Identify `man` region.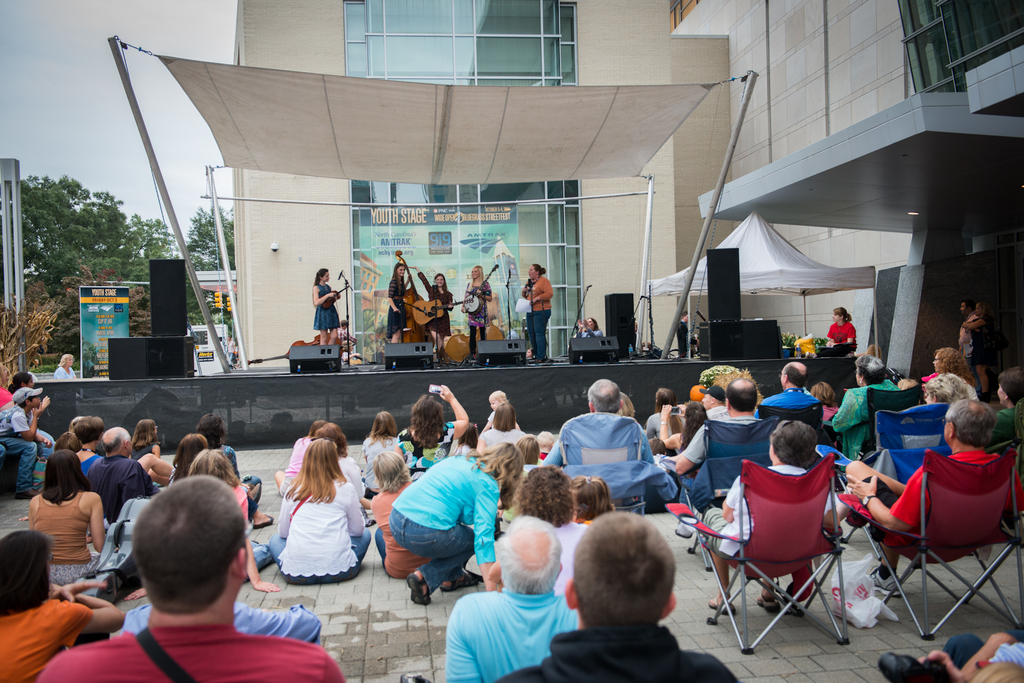
Region: box(697, 384, 730, 419).
